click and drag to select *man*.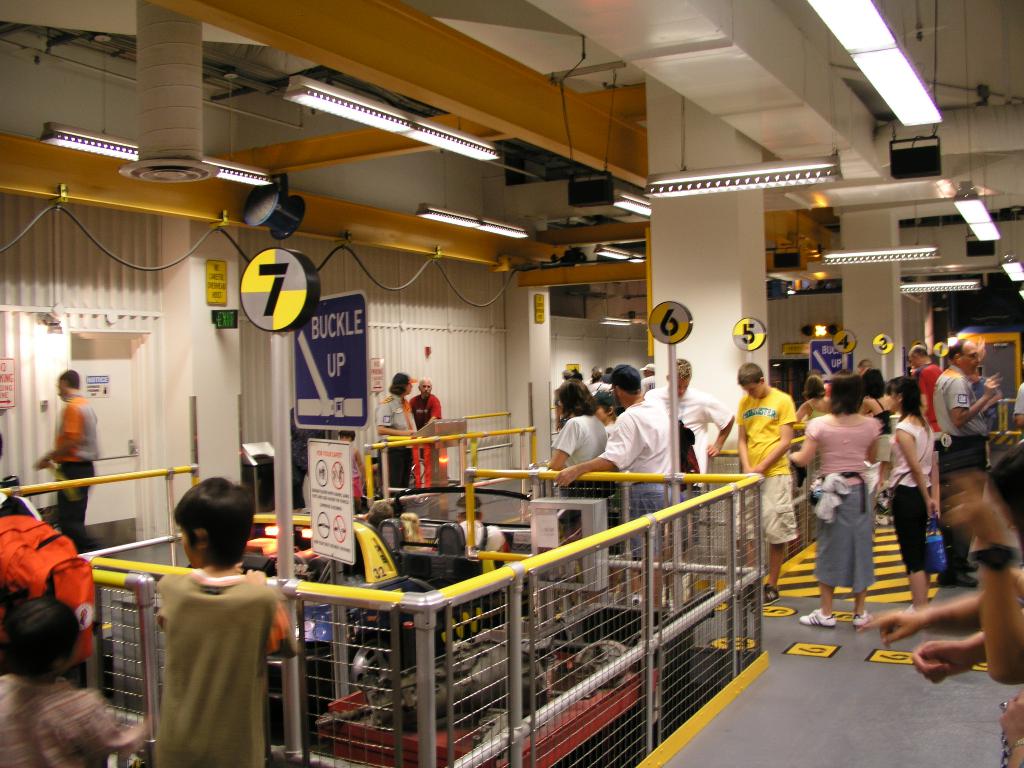
Selection: x1=365, y1=367, x2=431, y2=504.
